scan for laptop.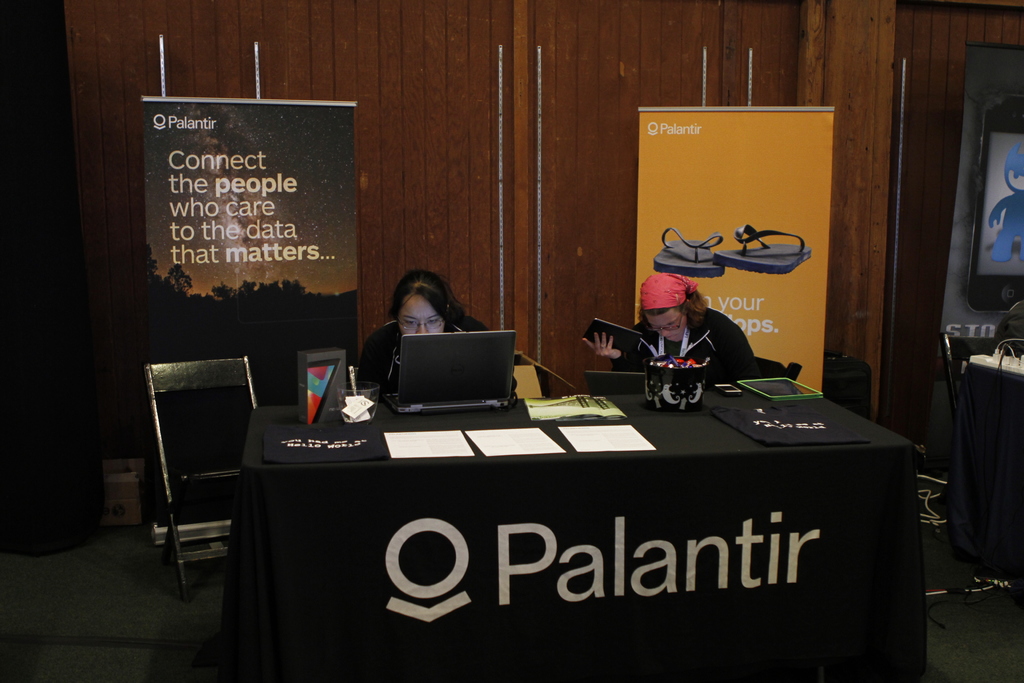
Scan result: (x1=380, y1=313, x2=520, y2=427).
